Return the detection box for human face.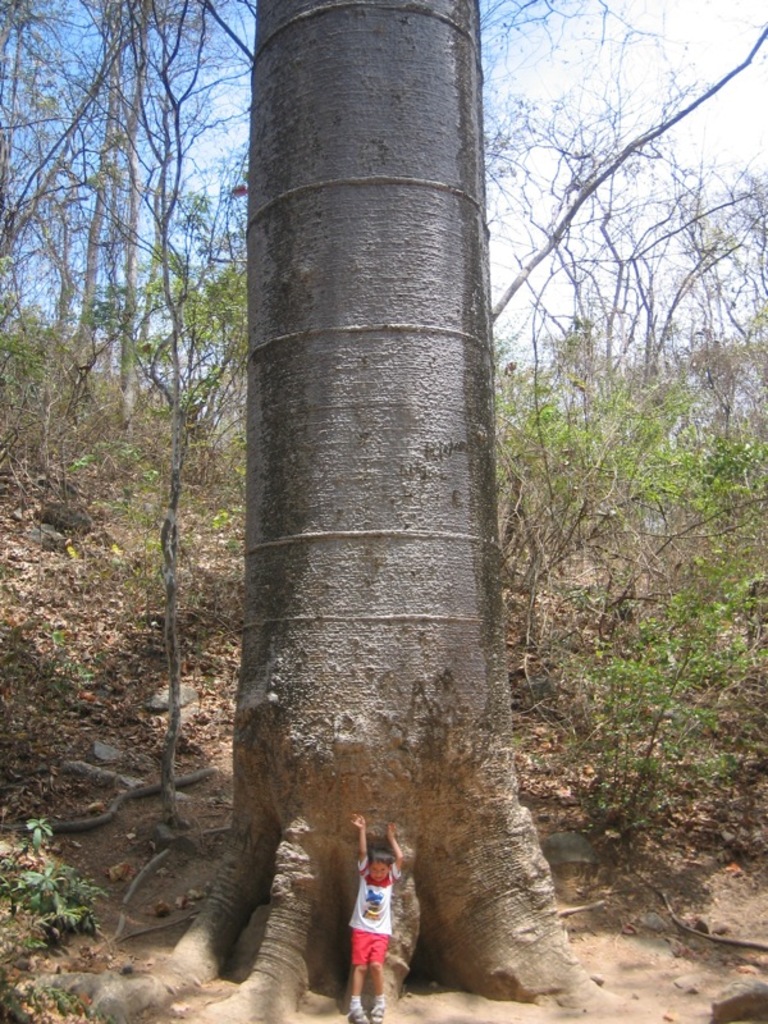
[369,858,389,884].
